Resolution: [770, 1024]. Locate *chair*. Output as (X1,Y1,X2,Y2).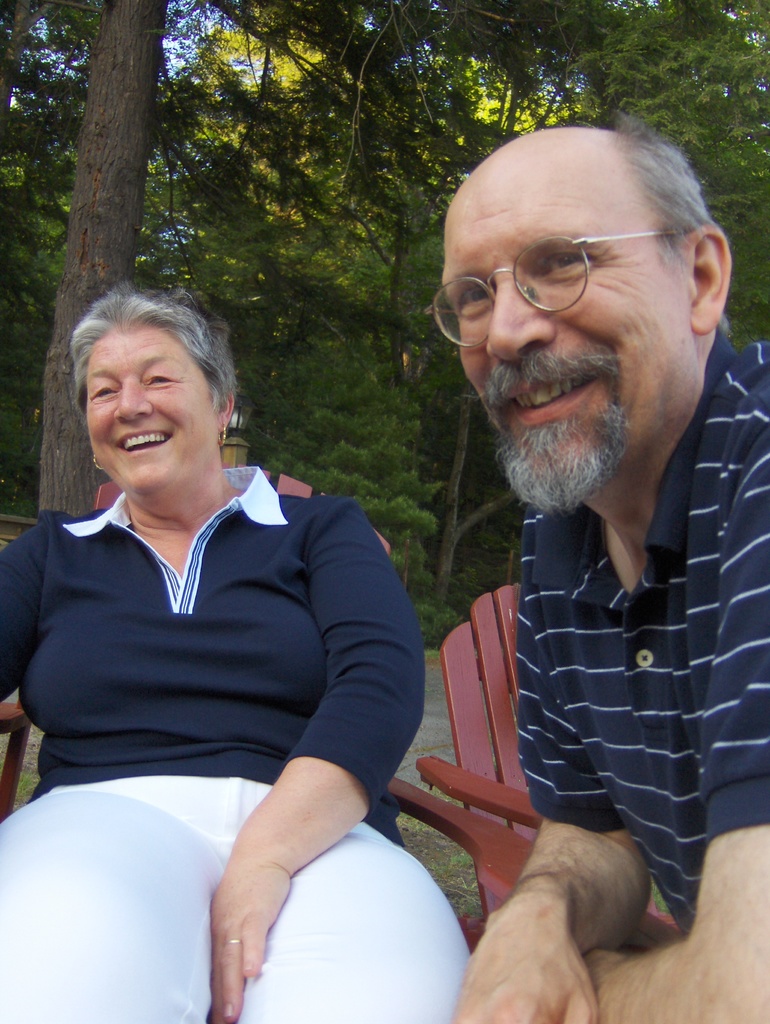
(415,580,654,925).
